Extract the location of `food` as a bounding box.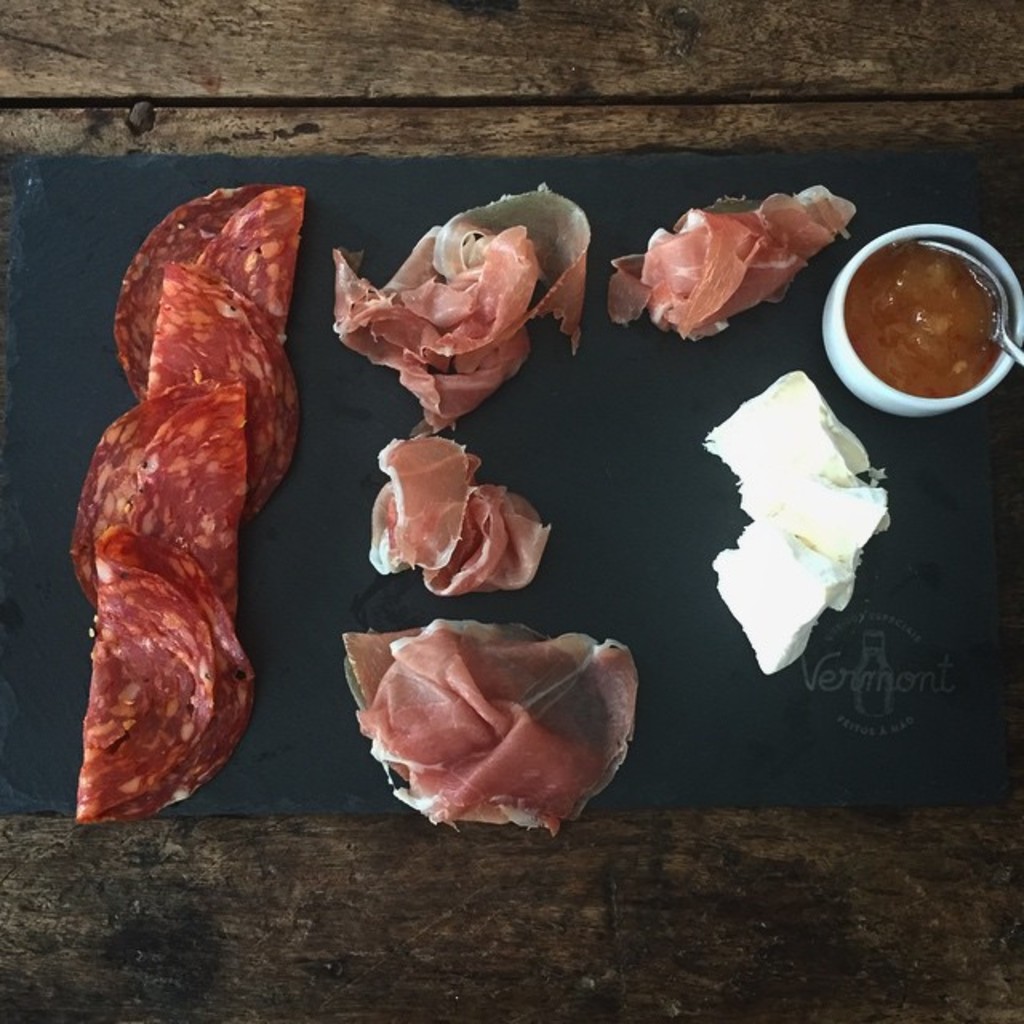
861,213,1014,402.
